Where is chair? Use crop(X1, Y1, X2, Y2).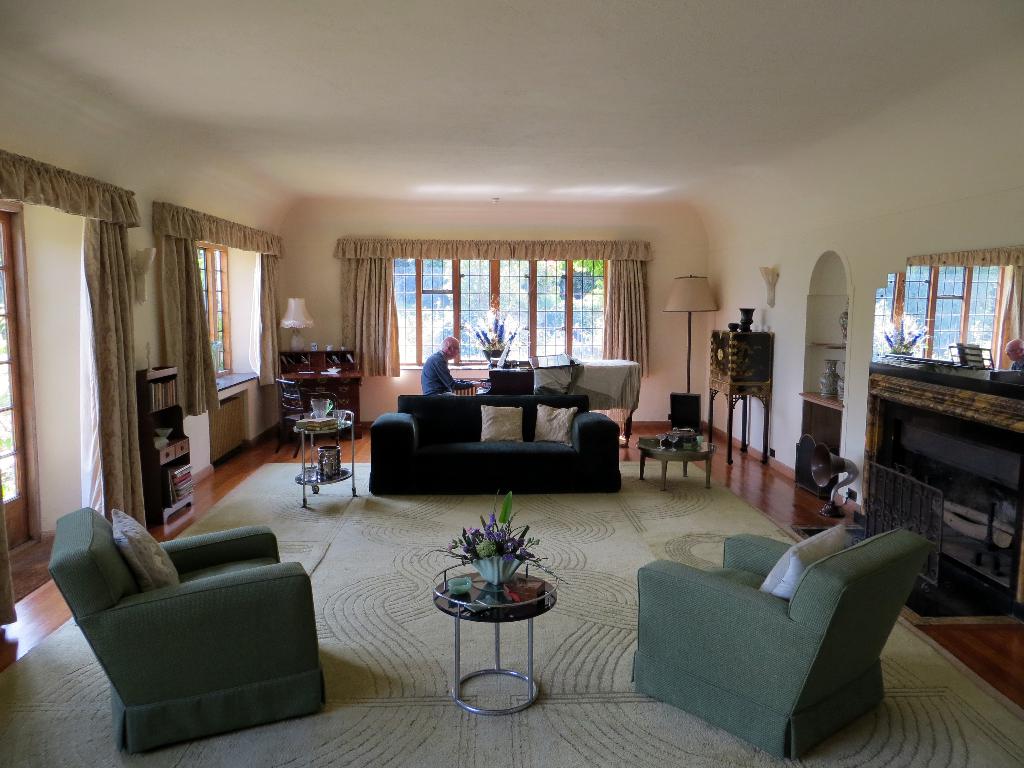
crop(49, 504, 326, 758).
